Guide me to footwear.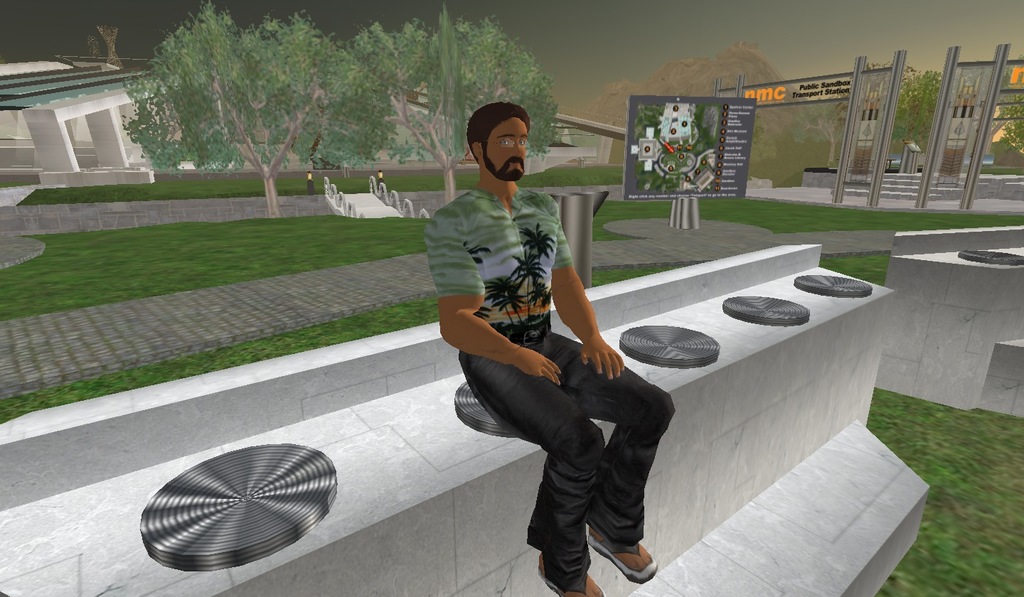
Guidance: (left=586, top=524, right=662, bottom=579).
